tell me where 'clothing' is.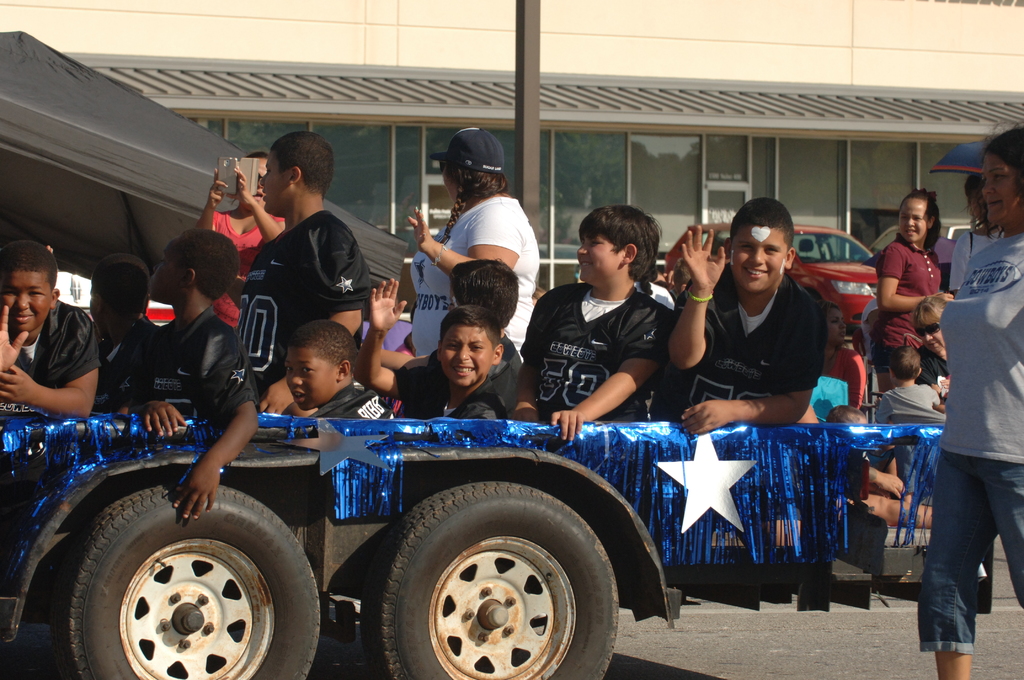
'clothing' is at detection(650, 261, 827, 420).
